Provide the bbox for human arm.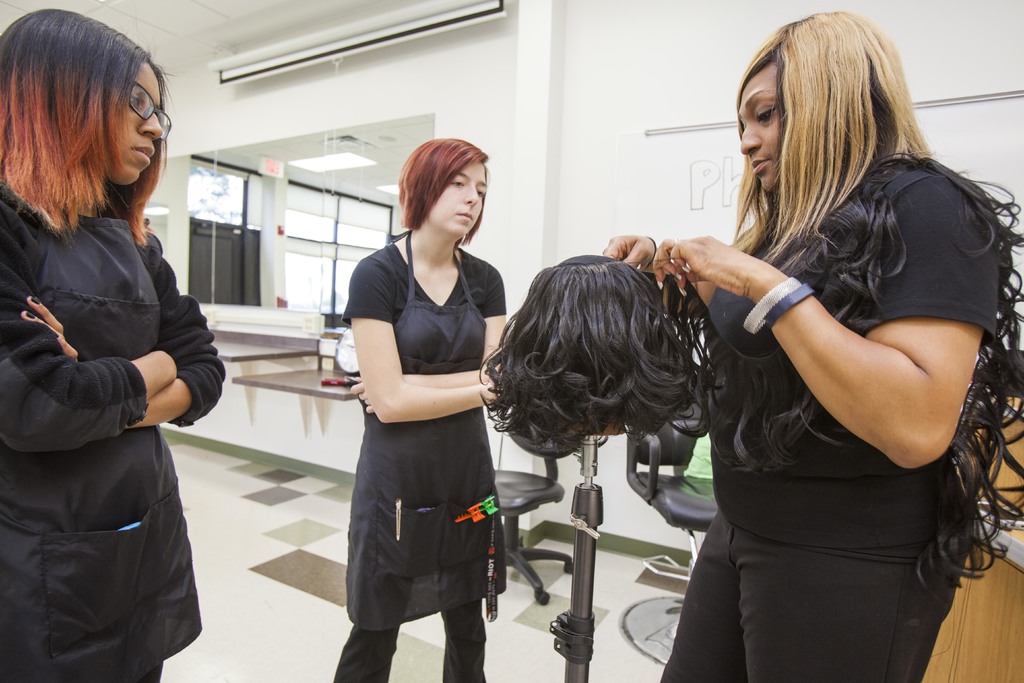
[left=17, top=220, right=230, bottom=431].
